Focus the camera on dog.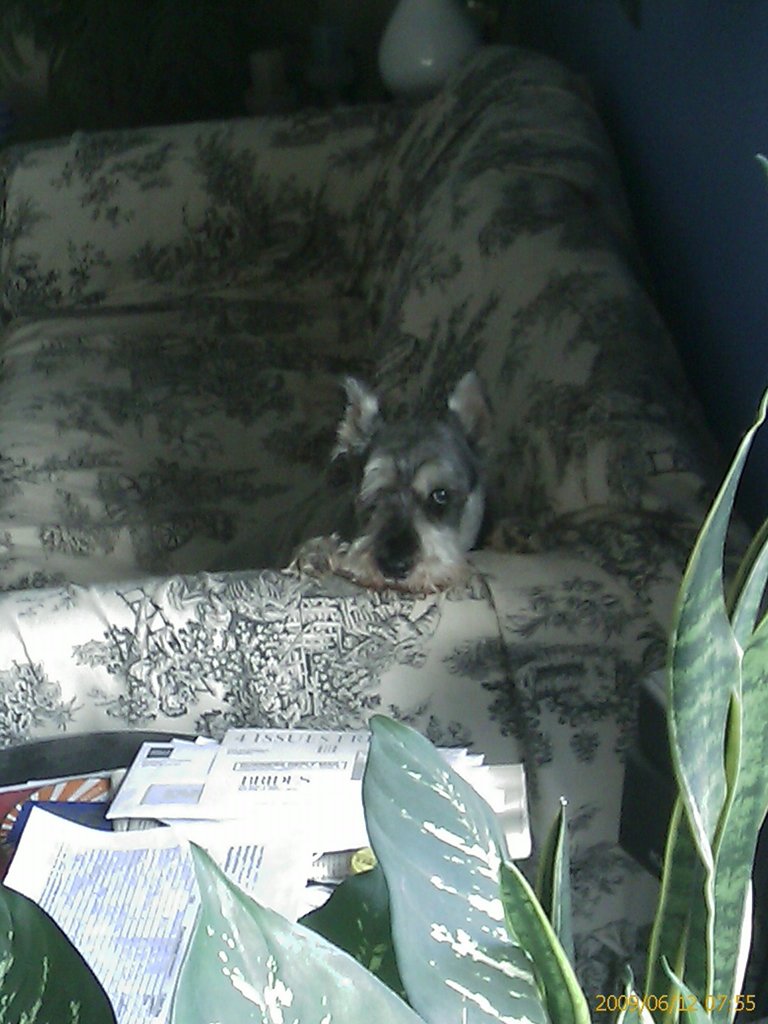
Focus region: select_region(276, 367, 503, 594).
